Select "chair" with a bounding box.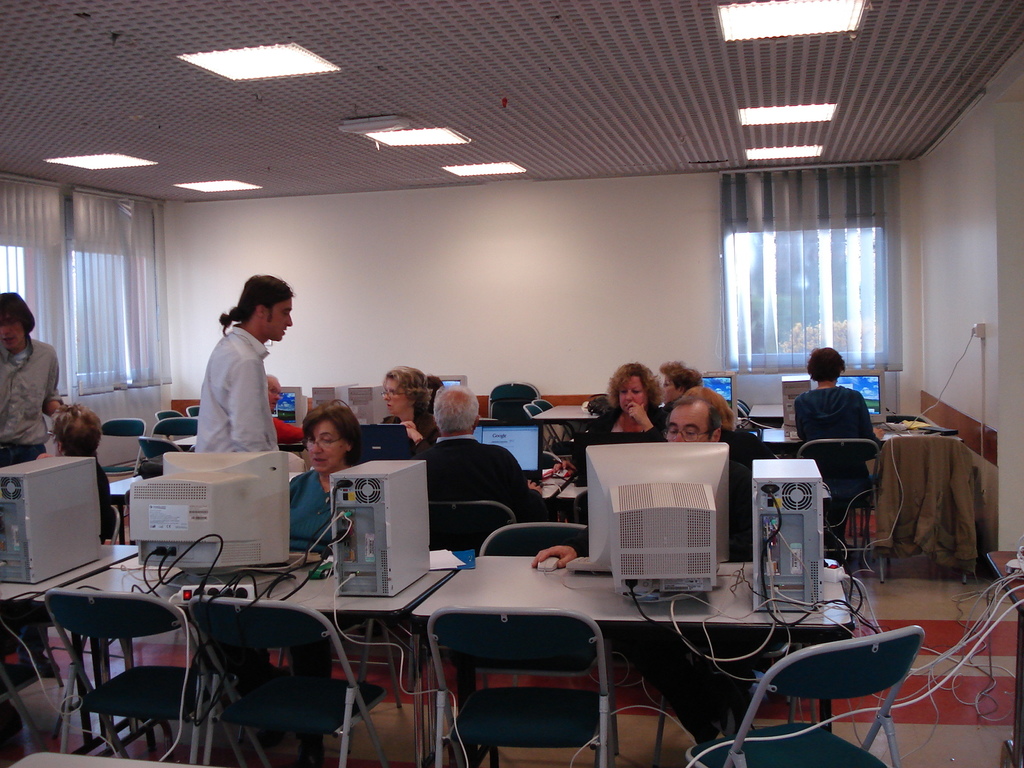
bbox=(530, 399, 583, 448).
